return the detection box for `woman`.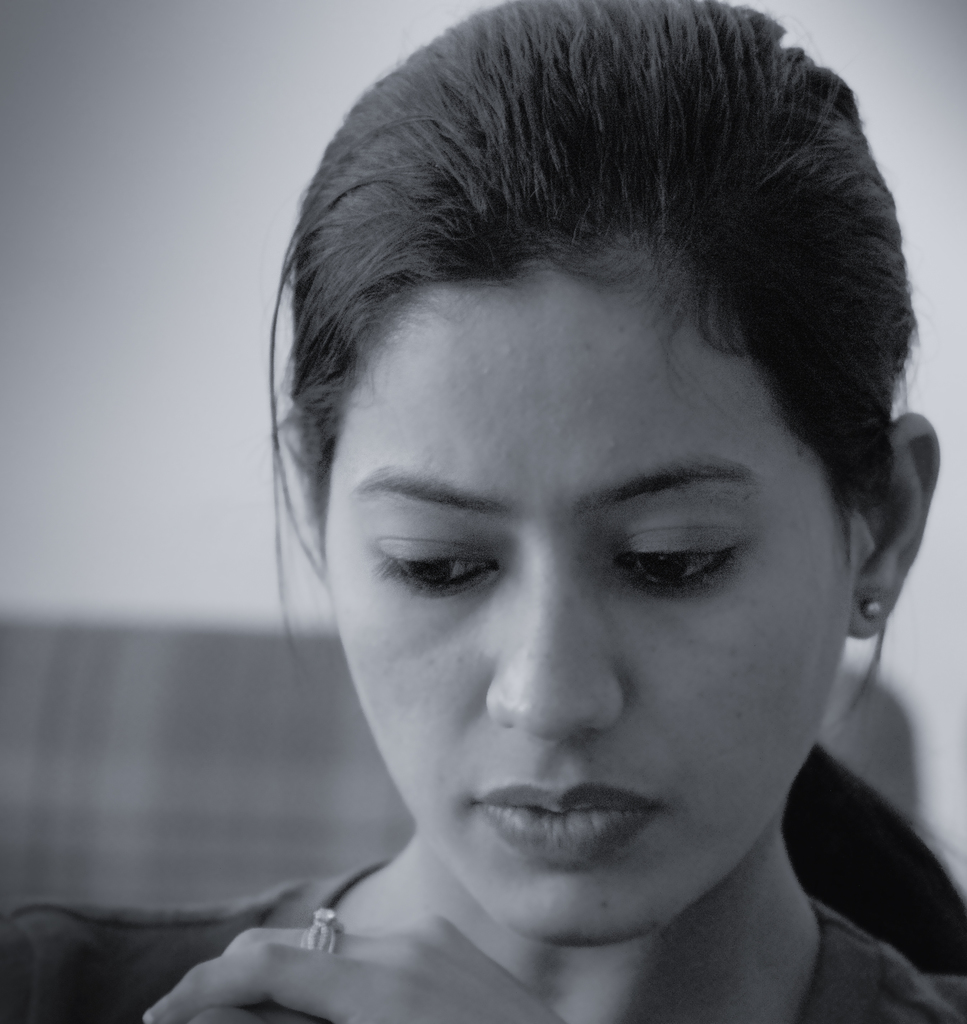
pyautogui.locateOnScreen(85, 13, 966, 1023).
